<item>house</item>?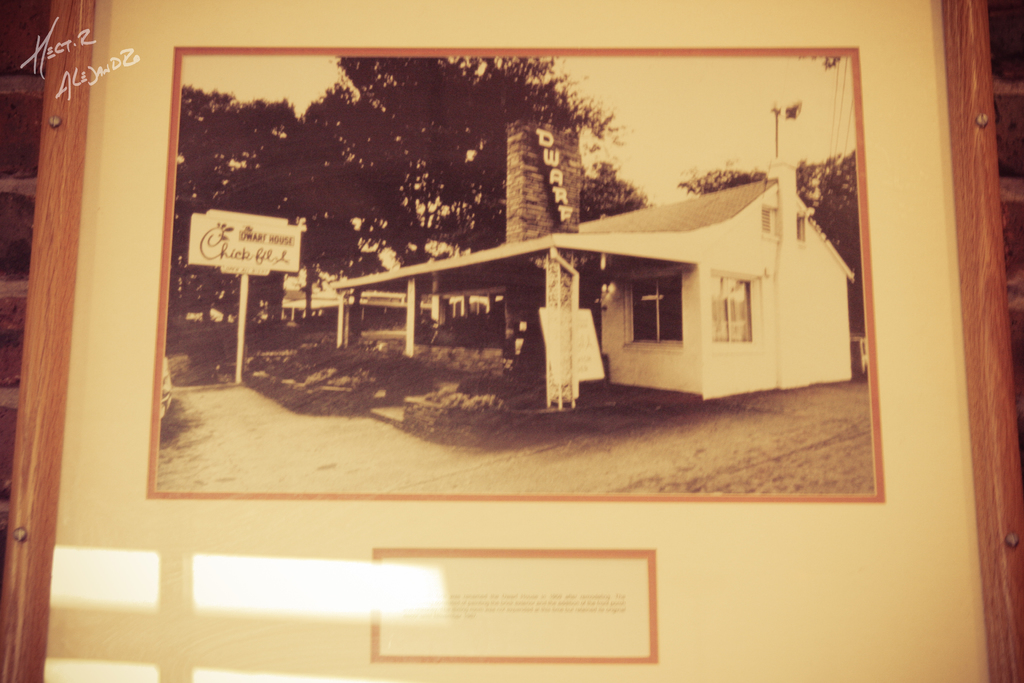
crop(330, 126, 851, 400)
